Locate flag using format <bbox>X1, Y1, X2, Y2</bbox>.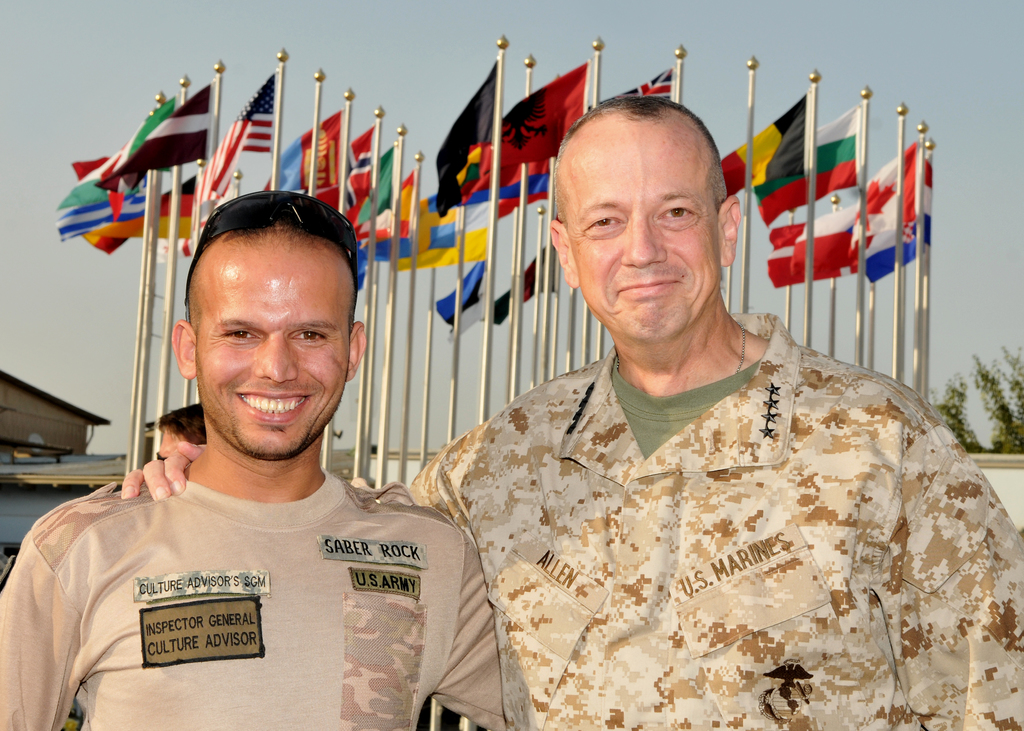
<bbox>255, 113, 347, 195</bbox>.
